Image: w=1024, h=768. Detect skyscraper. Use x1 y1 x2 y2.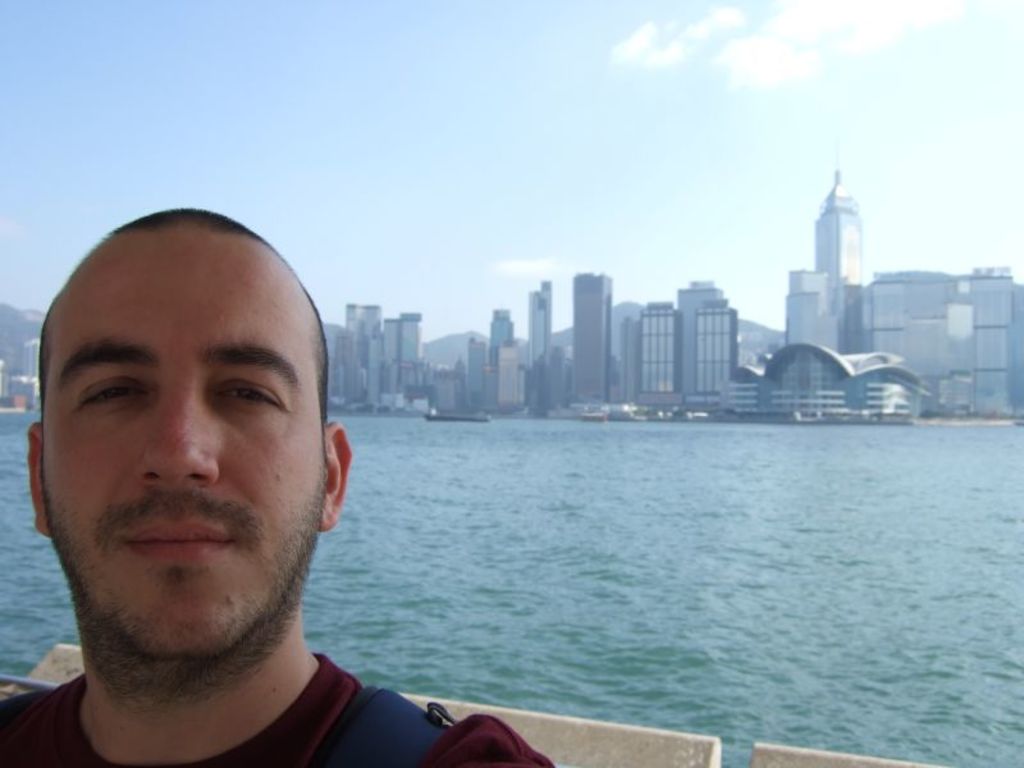
677 280 736 396.
